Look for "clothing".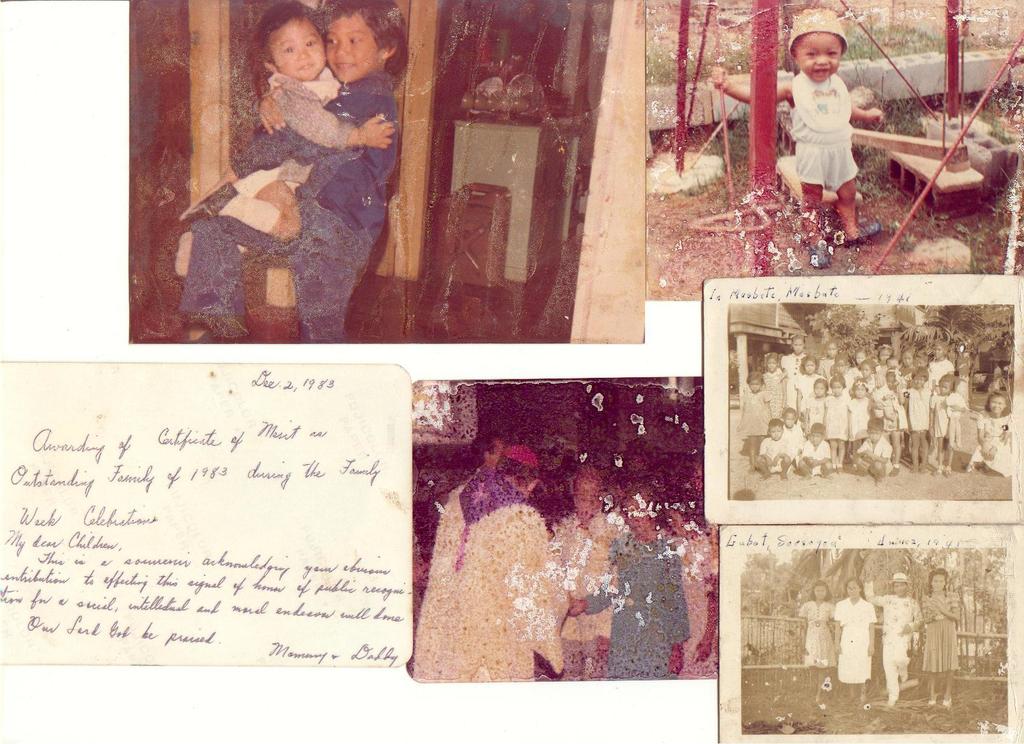
Found: pyautogui.locateOnScreen(925, 390, 970, 456).
